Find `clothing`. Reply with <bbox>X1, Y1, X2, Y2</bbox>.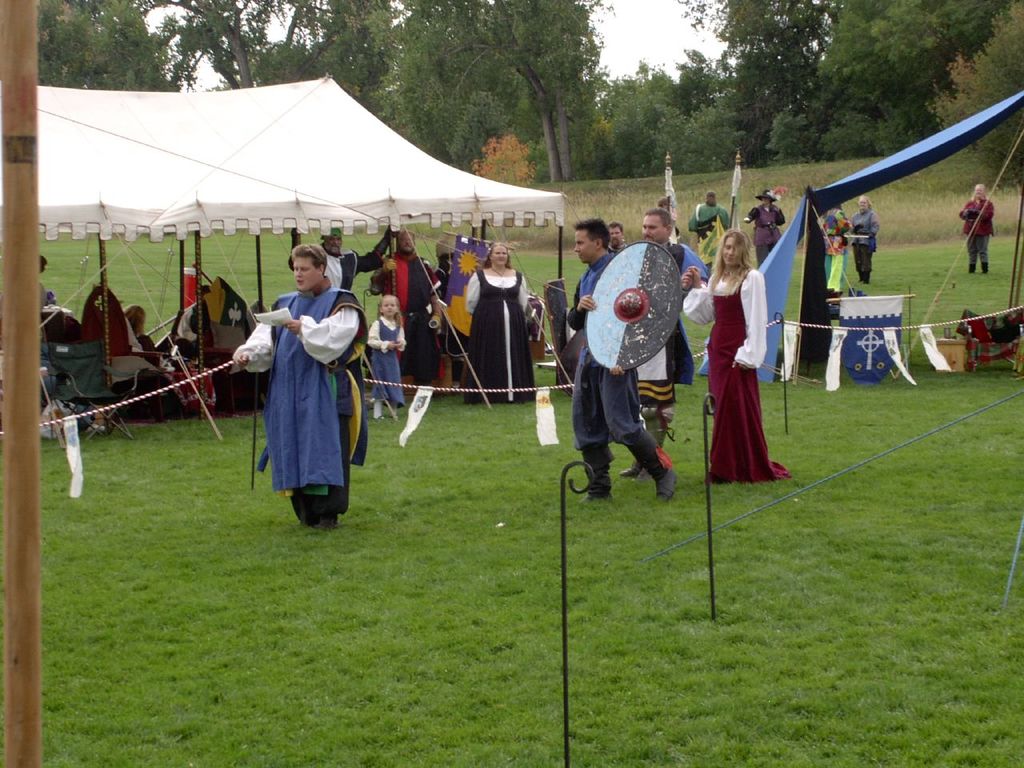
<bbox>961, 197, 994, 271</bbox>.
